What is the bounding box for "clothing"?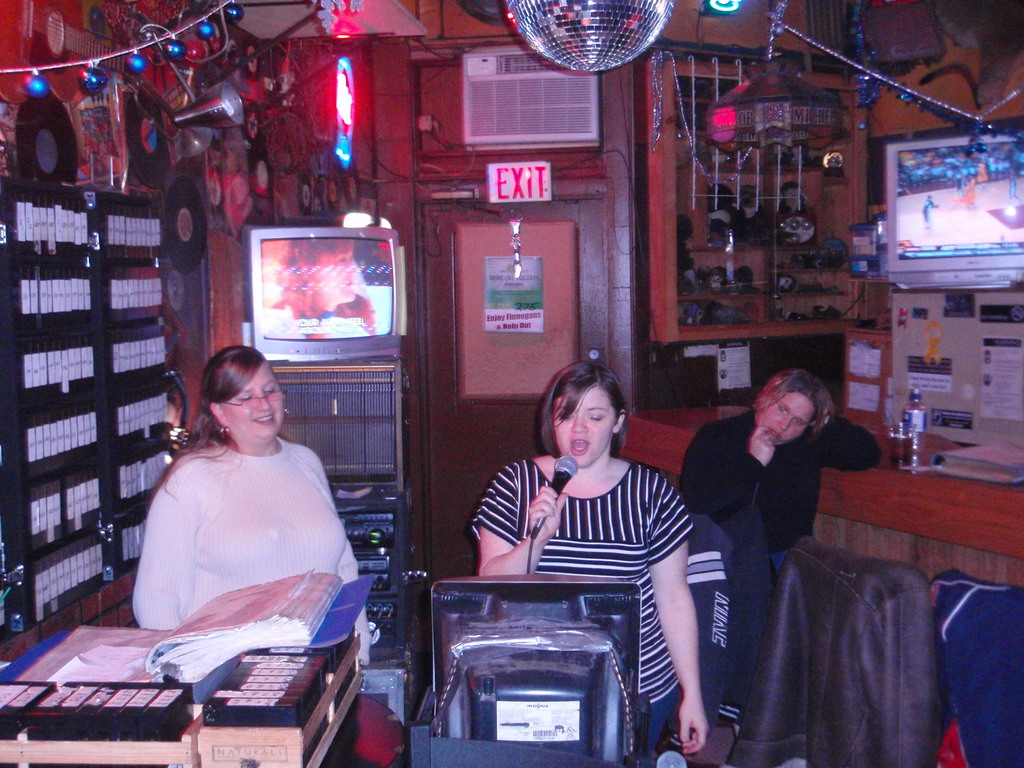
<box>921,195,934,225</box>.
